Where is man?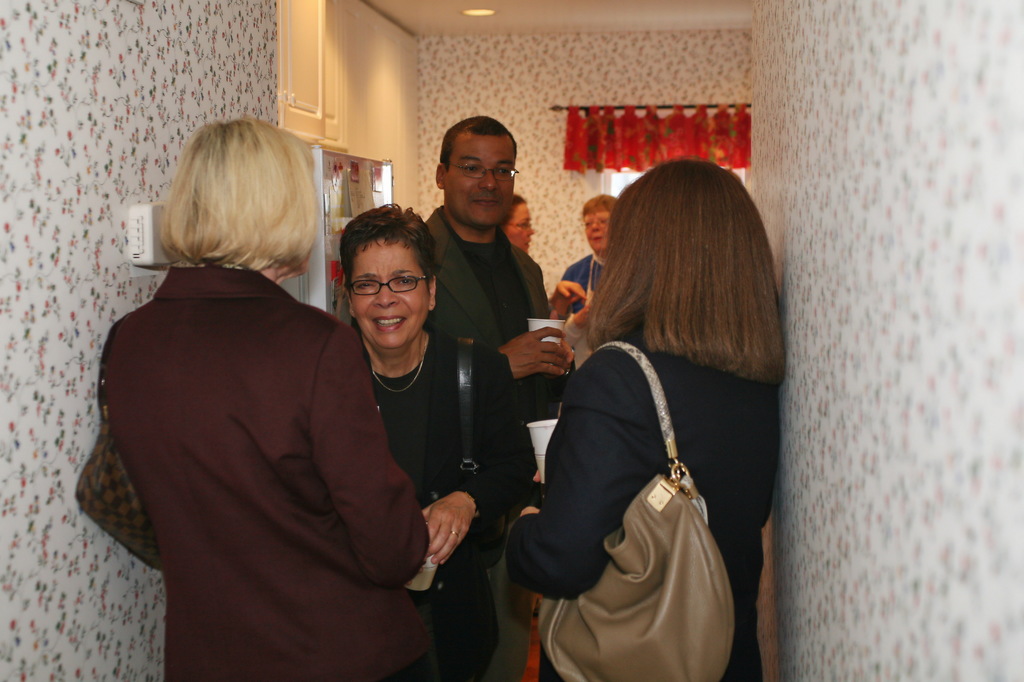
86:121:492:664.
